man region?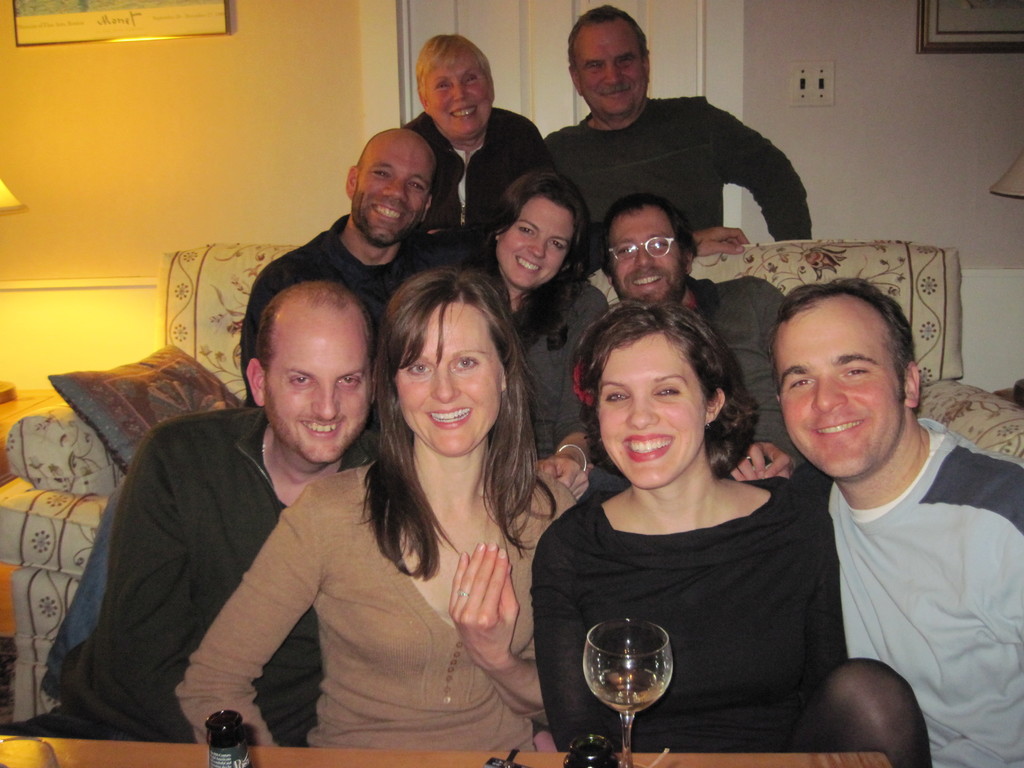
region(26, 273, 382, 742)
